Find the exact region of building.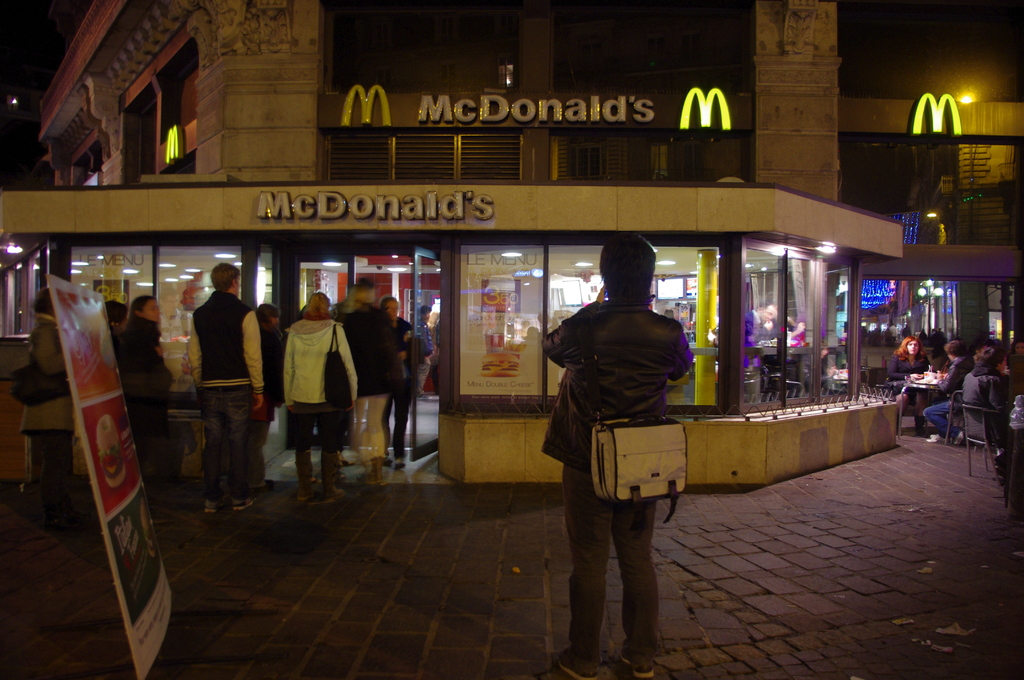
Exact region: (0, 0, 1023, 490).
